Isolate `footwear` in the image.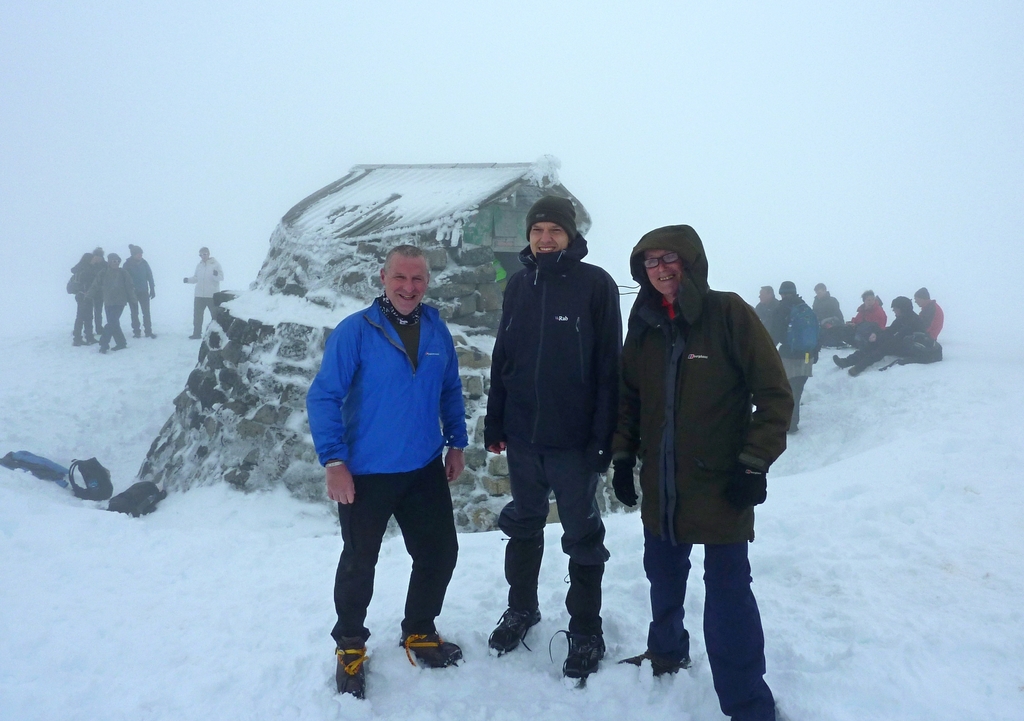
Isolated region: locate(338, 638, 368, 691).
